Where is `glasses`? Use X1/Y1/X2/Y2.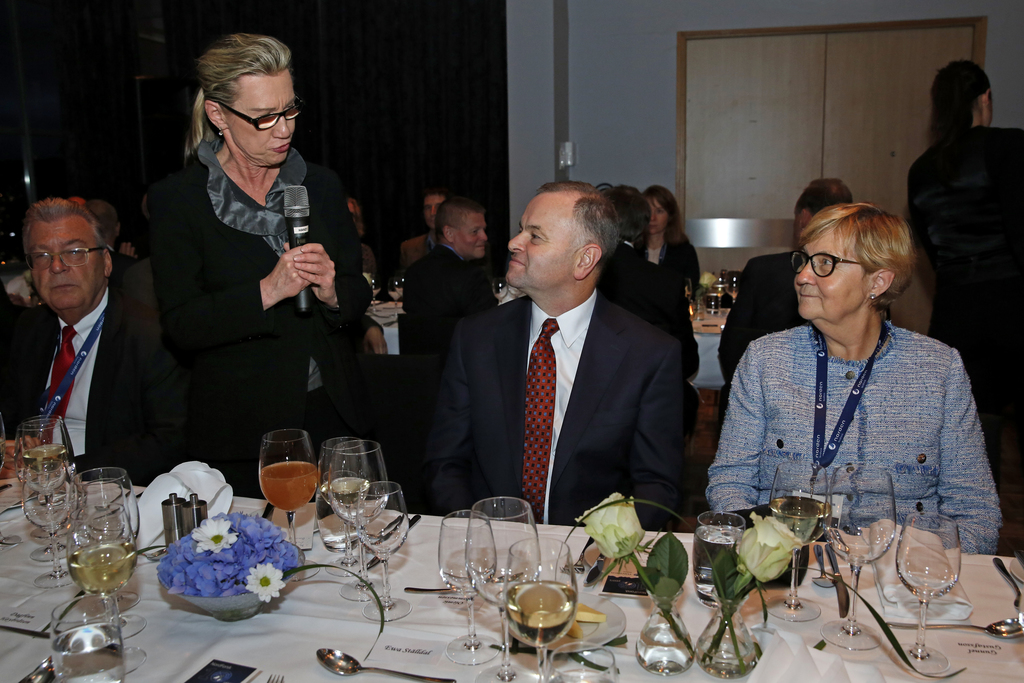
22/243/118/268.
